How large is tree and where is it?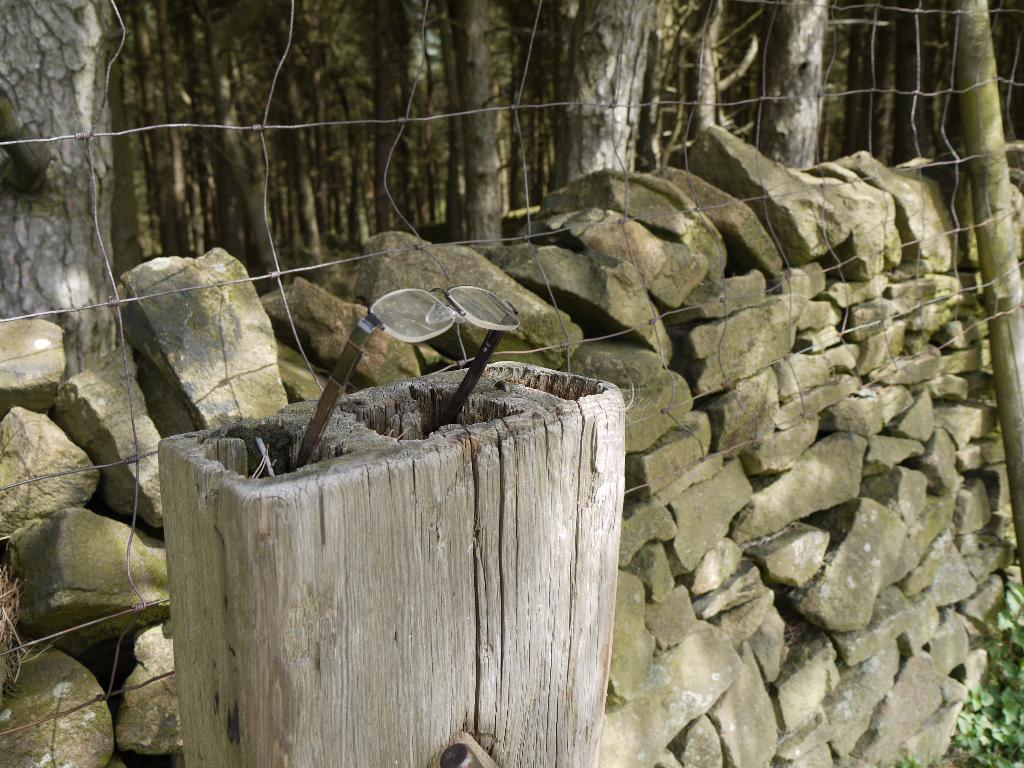
Bounding box: (748,0,848,154).
